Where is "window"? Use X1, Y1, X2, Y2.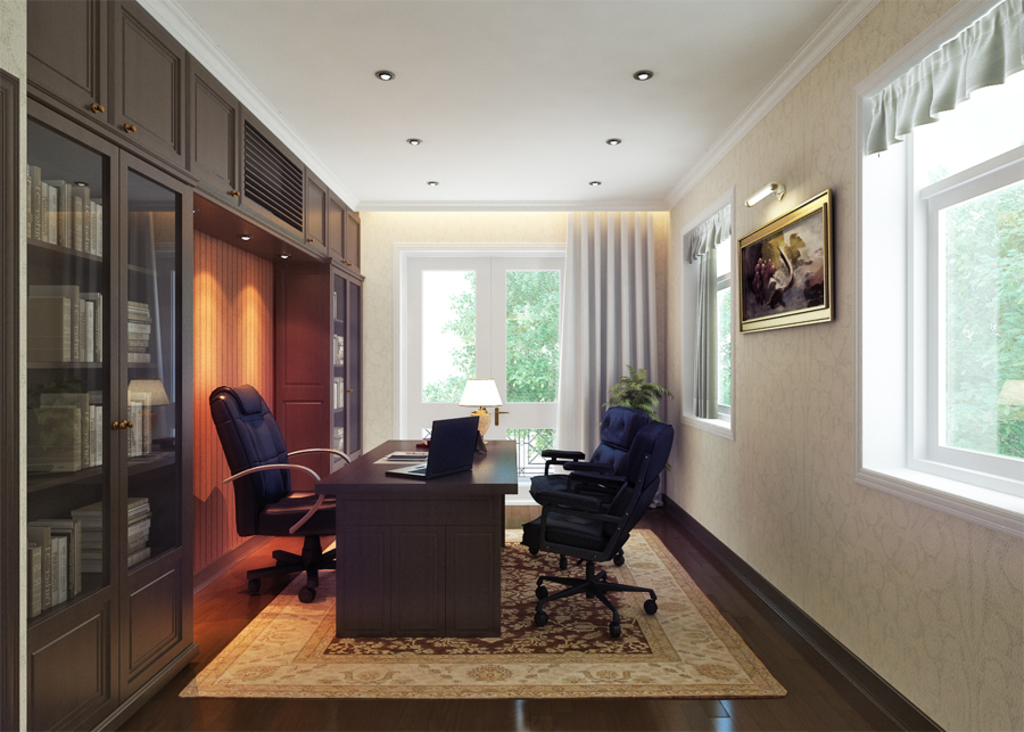
859, 31, 1017, 537.
